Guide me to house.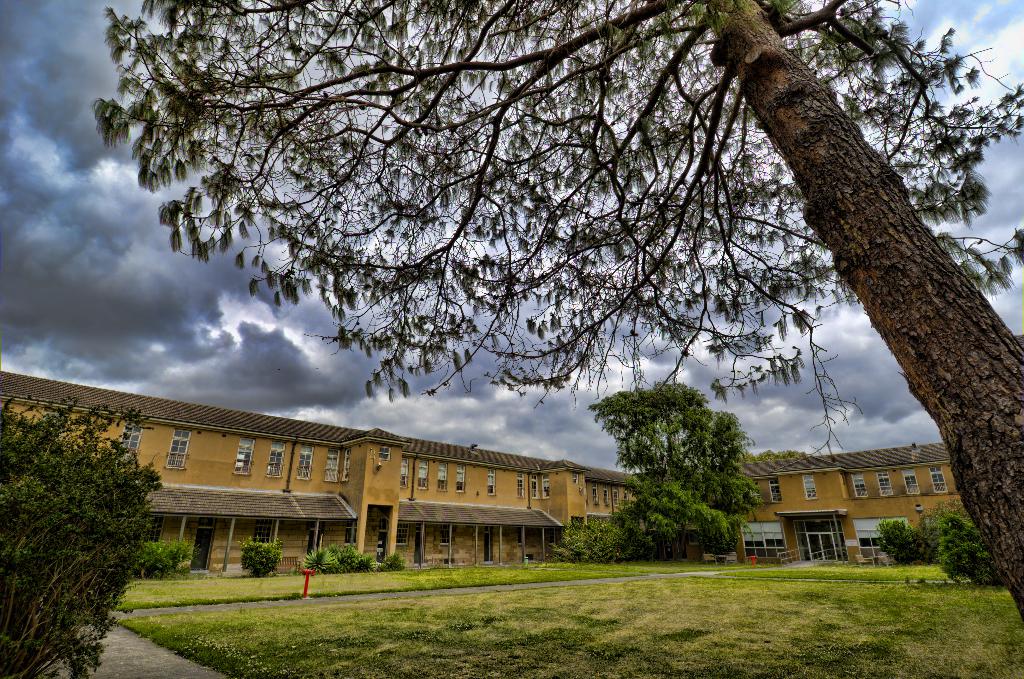
Guidance: box(715, 430, 975, 563).
